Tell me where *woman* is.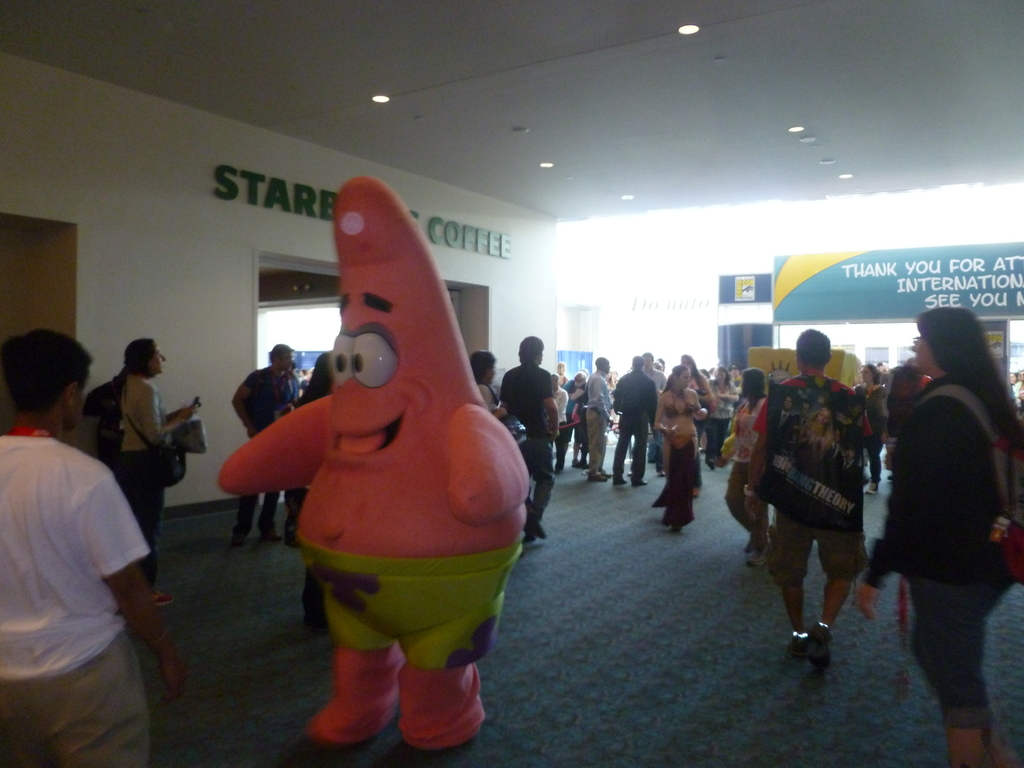
*woman* is at <region>108, 333, 207, 607</region>.
